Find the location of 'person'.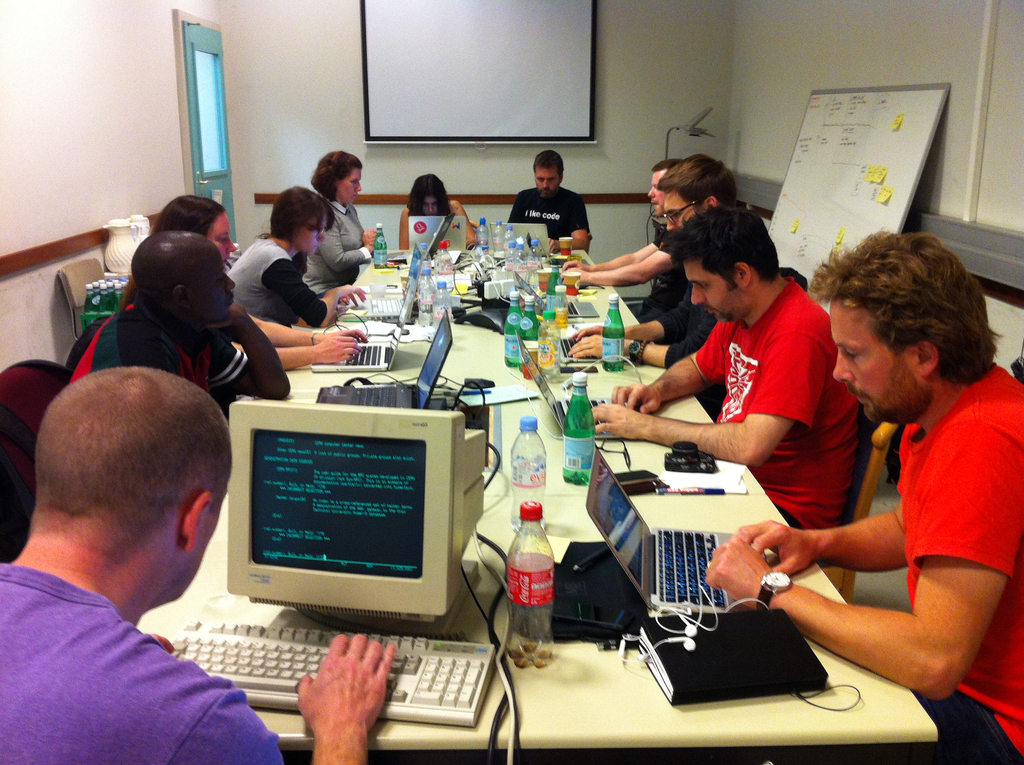
Location: Rect(399, 174, 476, 252).
